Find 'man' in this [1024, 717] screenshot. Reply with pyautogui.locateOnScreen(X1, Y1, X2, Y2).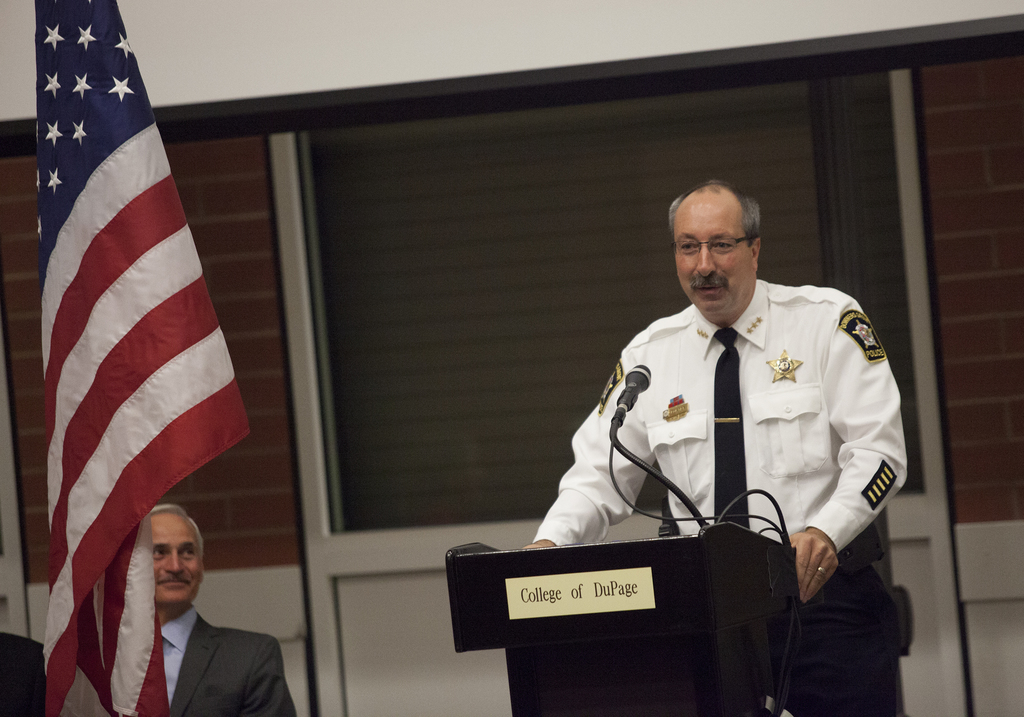
pyautogui.locateOnScreen(0, 627, 46, 716).
